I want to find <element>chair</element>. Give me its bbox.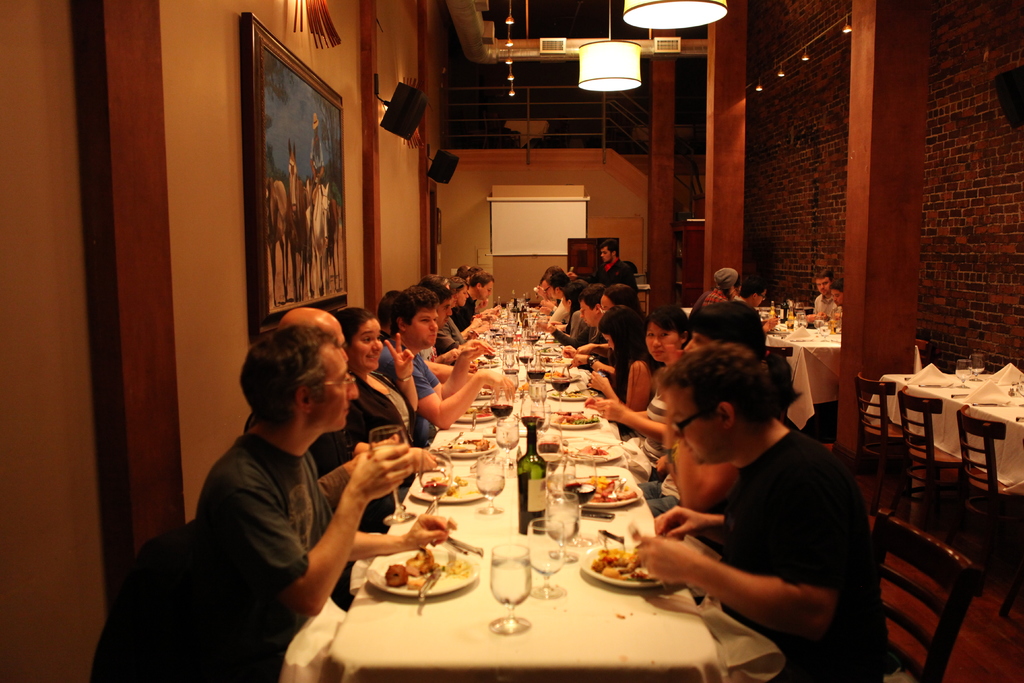
[x1=955, y1=403, x2=1023, y2=616].
